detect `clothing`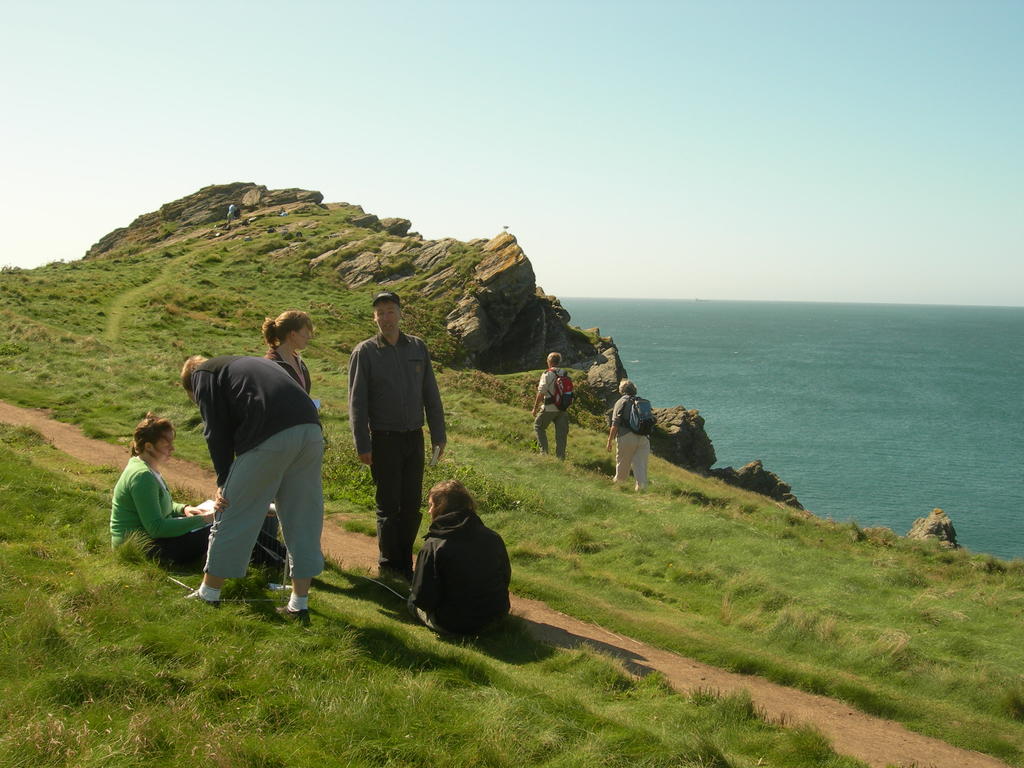
bbox=(612, 394, 650, 492)
